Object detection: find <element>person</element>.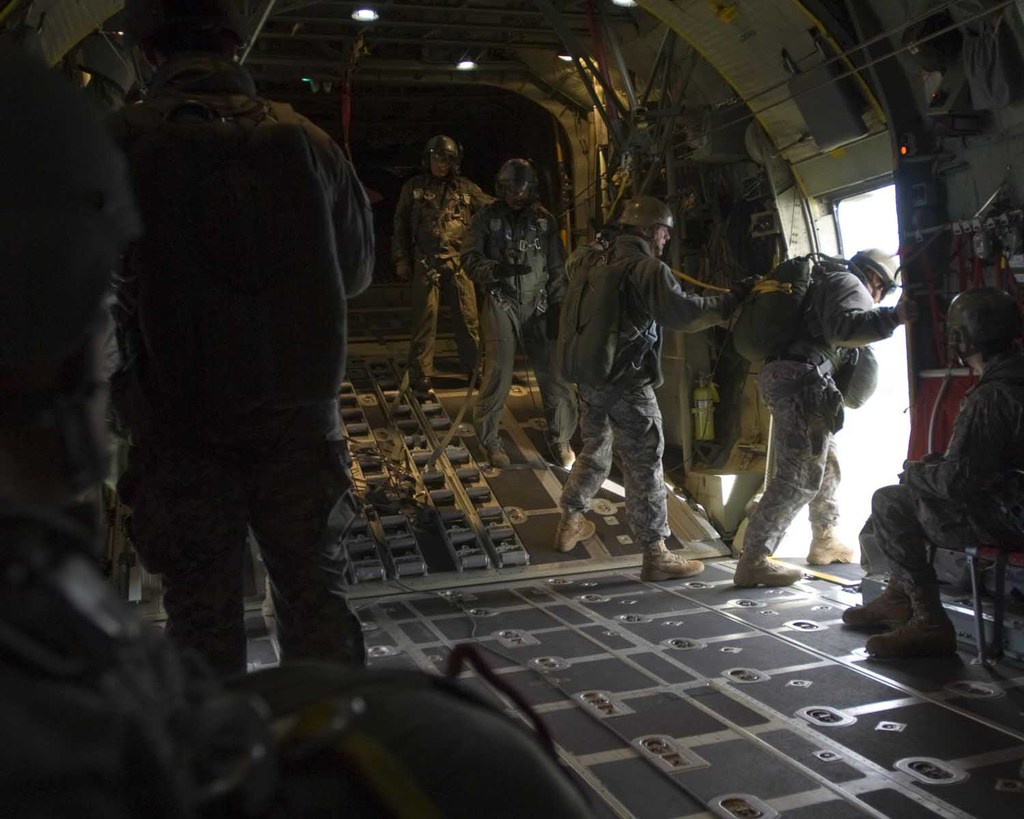
(x1=390, y1=130, x2=490, y2=397).
